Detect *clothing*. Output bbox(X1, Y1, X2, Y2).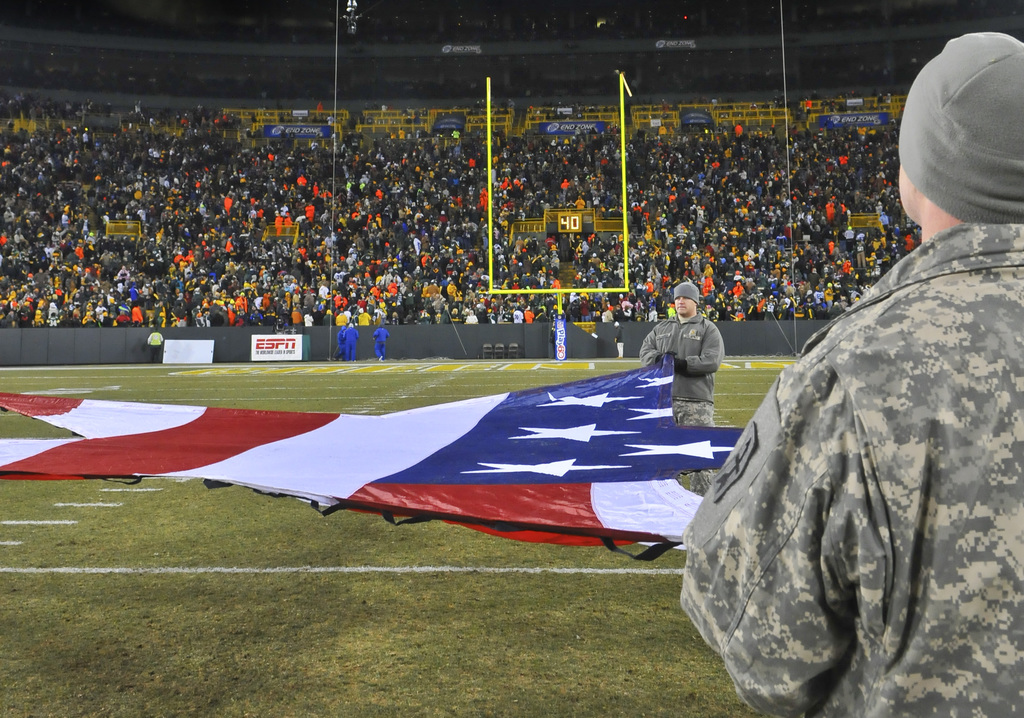
bbox(79, 291, 84, 300).
